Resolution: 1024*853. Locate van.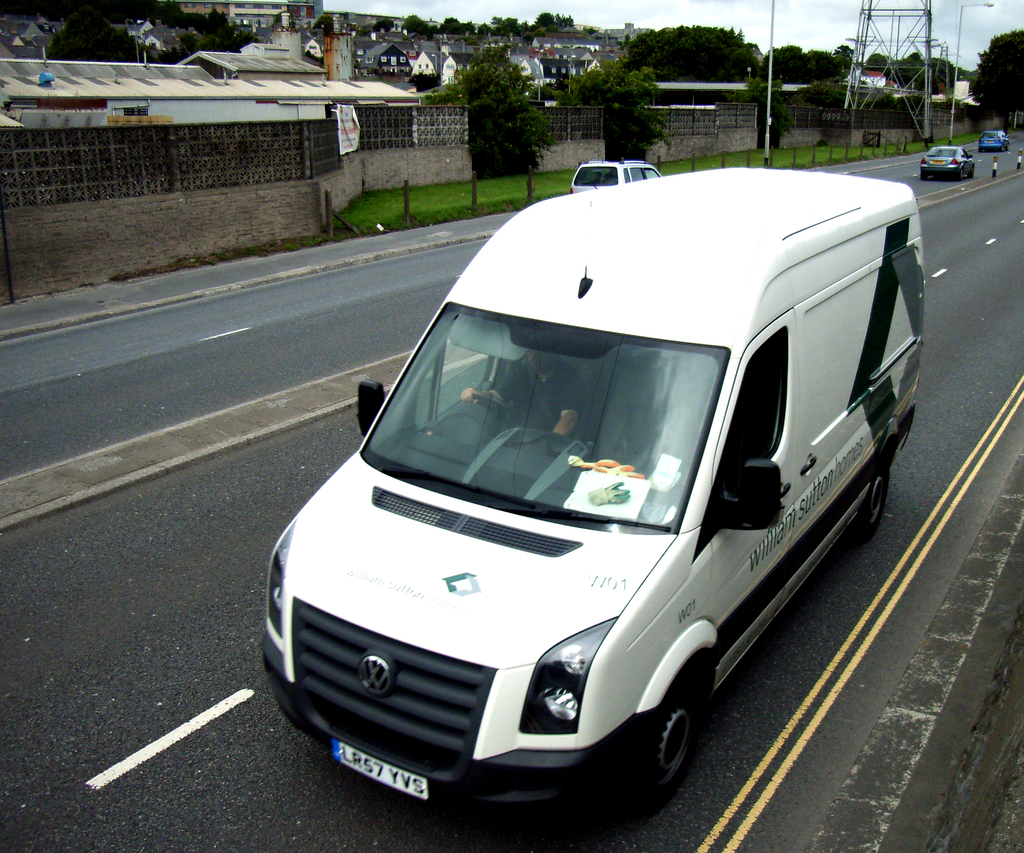
{"x1": 256, "y1": 165, "x2": 922, "y2": 852}.
